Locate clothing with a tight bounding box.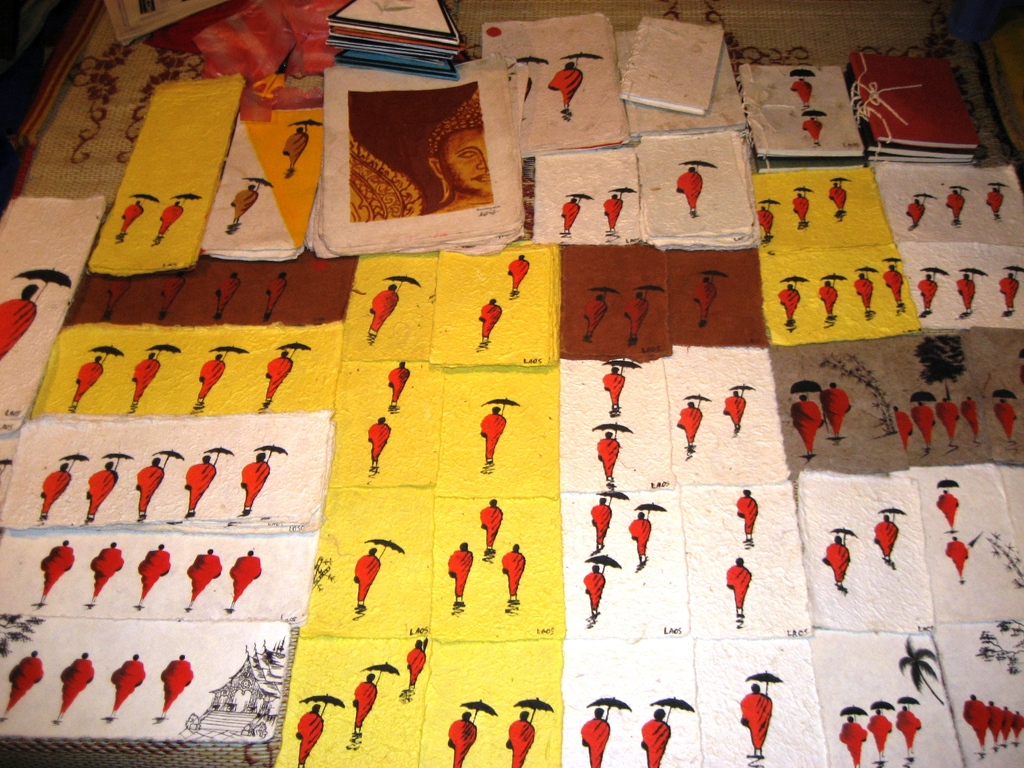
[880, 519, 901, 563].
